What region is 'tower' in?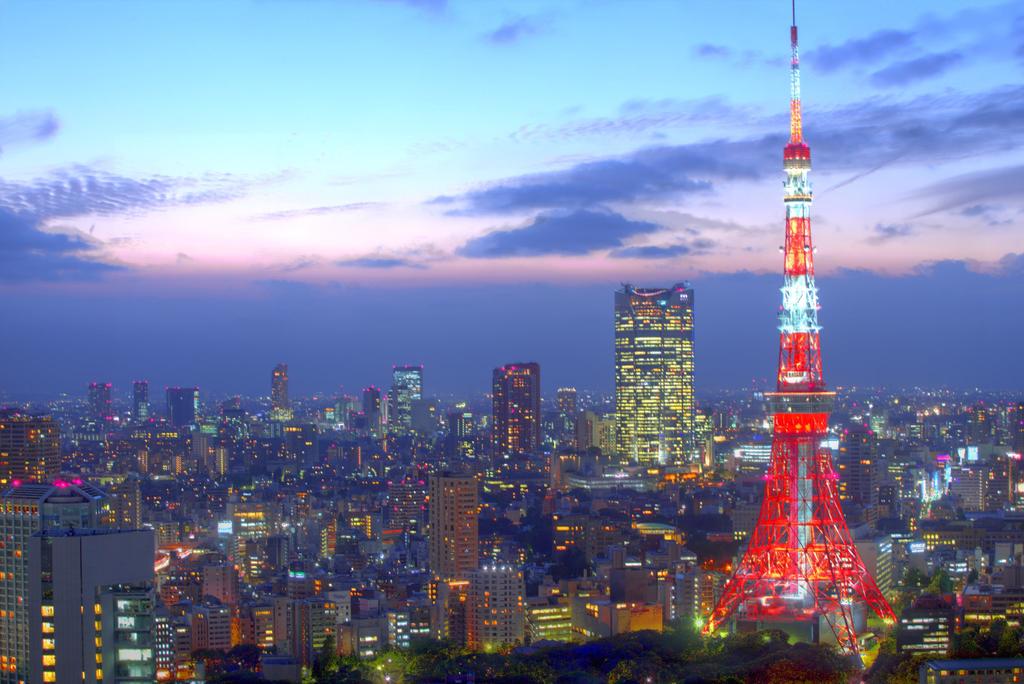
<region>4, 481, 106, 683</region>.
